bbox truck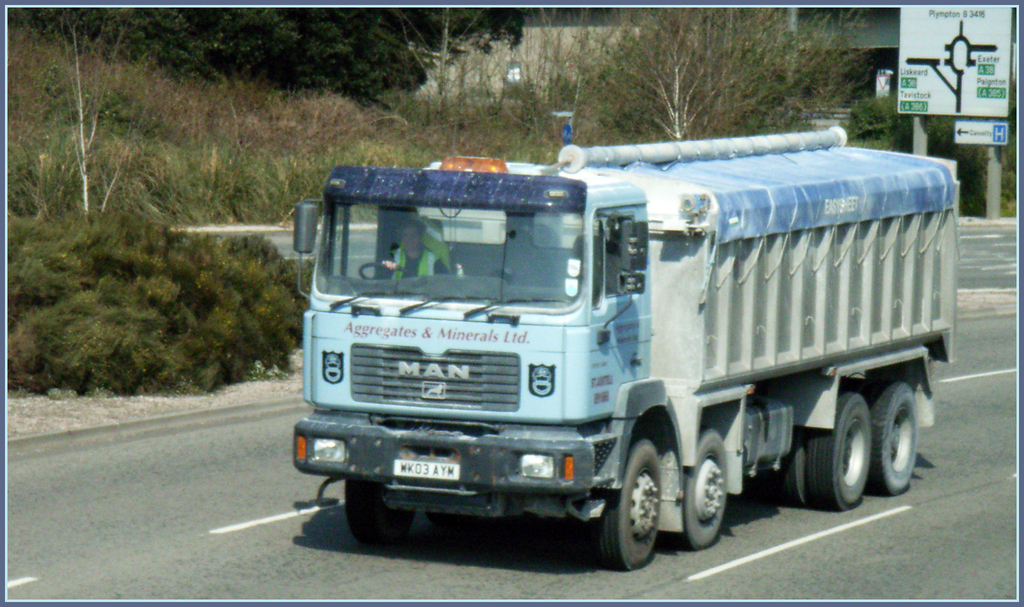
<region>252, 119, 961, 578</region>
